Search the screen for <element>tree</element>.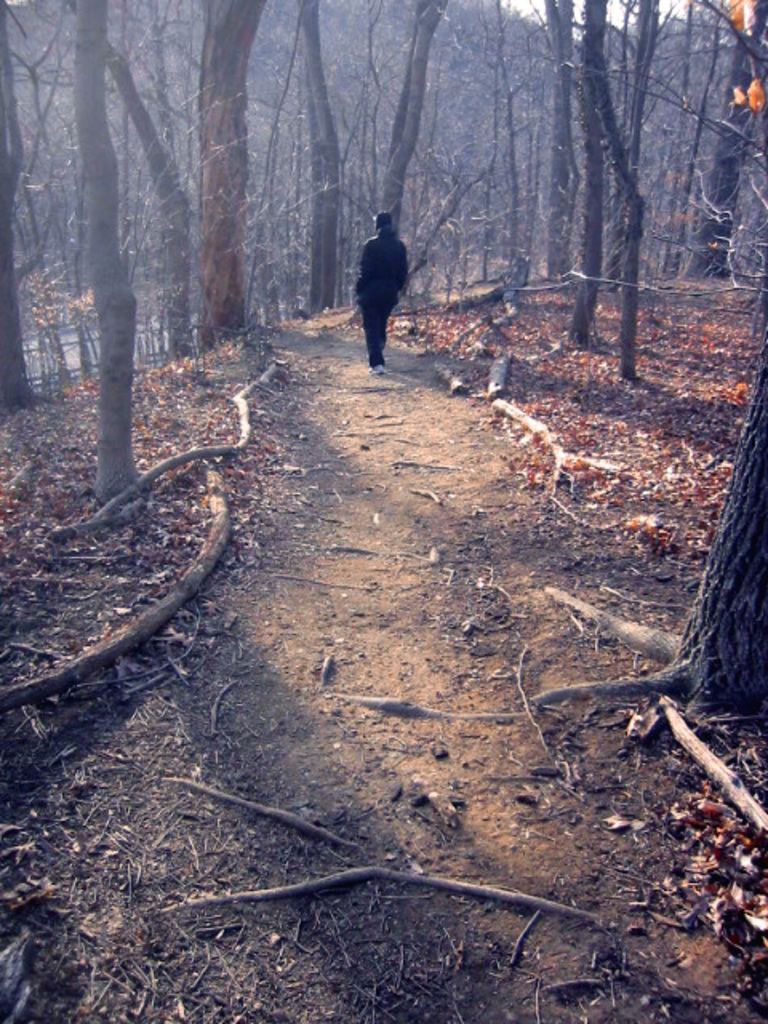
Found at <box>509,8,728,379</box>.
